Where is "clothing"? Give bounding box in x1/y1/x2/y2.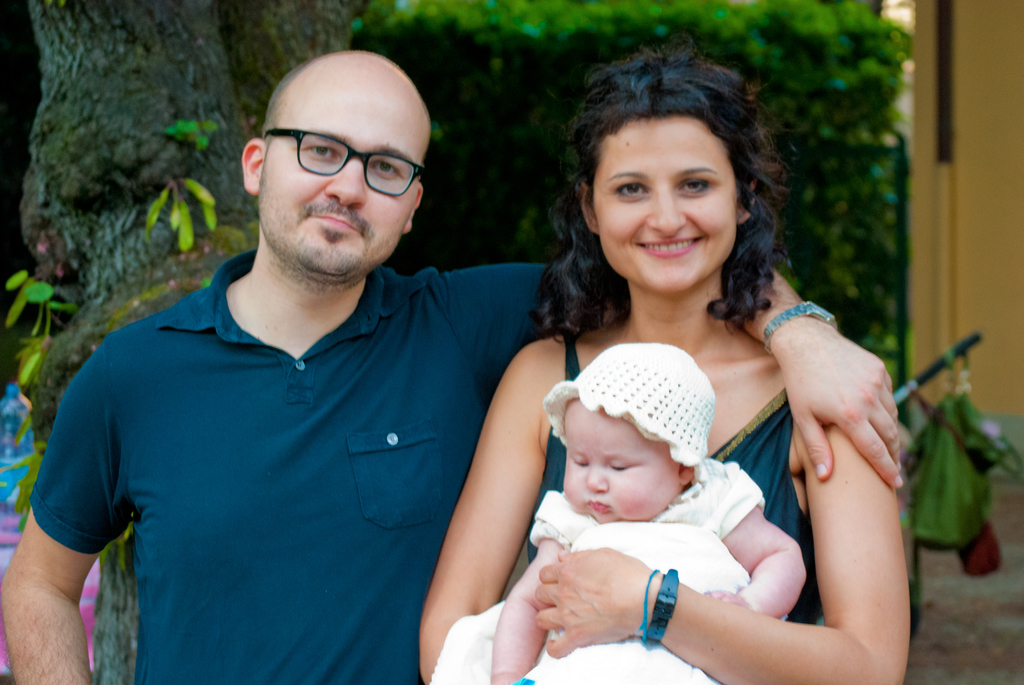
527/331/821/624.
